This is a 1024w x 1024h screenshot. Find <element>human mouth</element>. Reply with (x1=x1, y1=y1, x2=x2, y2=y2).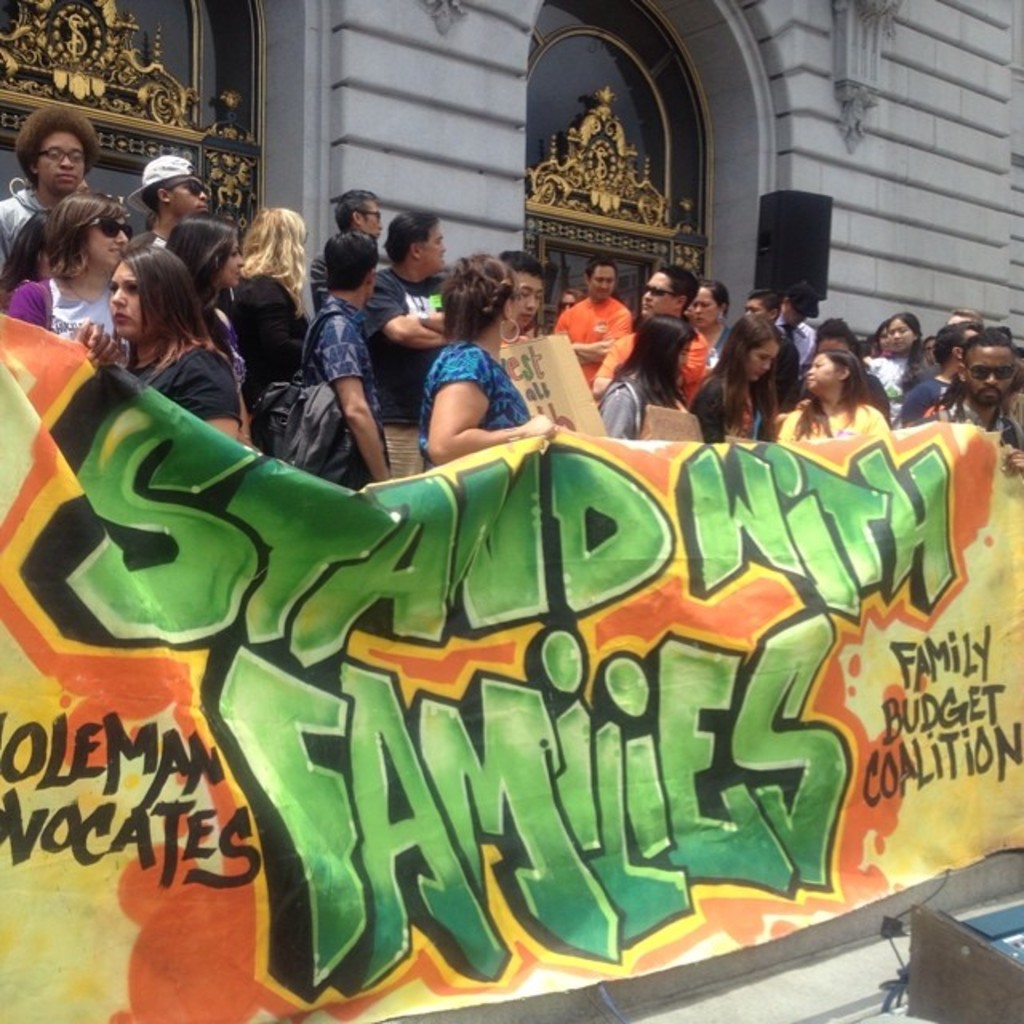
(x1=984, y1=392, x2=998, y2=402).
